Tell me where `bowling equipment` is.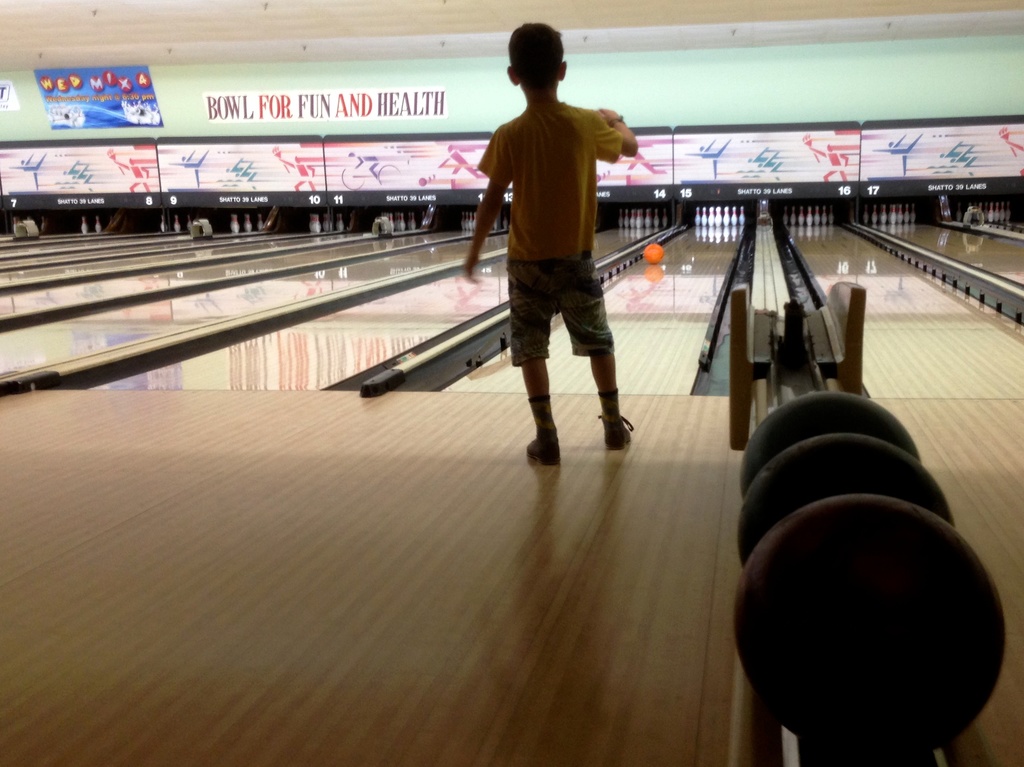
`bowling equipment` is at (661,204,670,229).
